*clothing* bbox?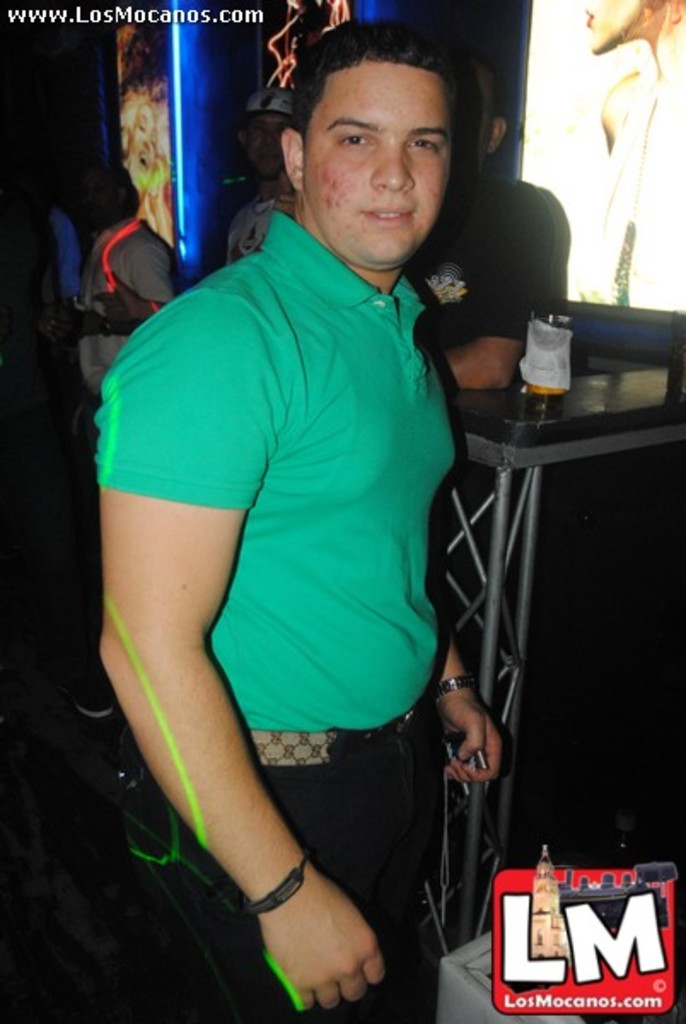
locate(411, 164, 570, 353)
